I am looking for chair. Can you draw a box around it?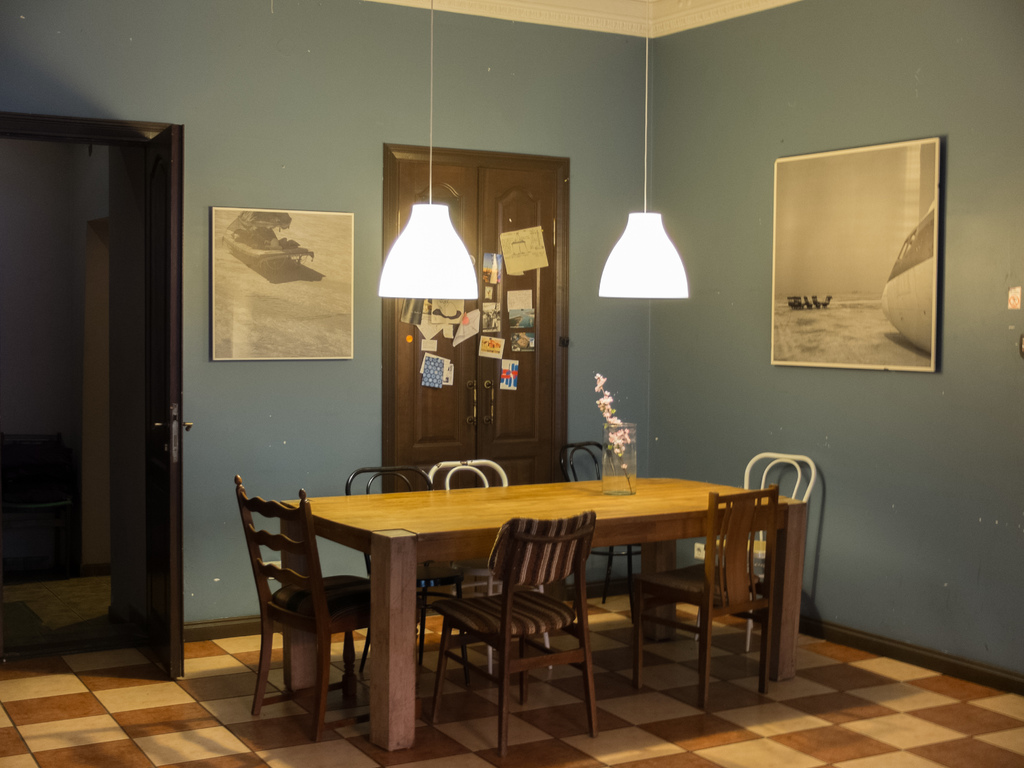
Sure, the bounding box is bbox=(561, 442, 646, 605).
